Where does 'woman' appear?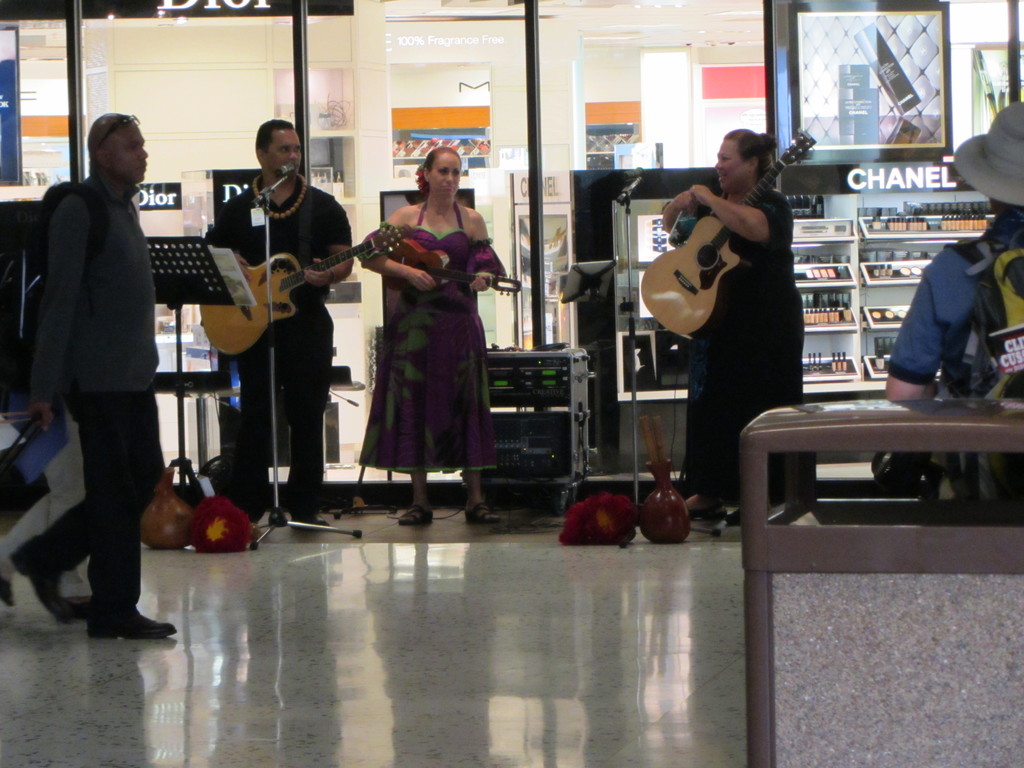
Appears at 662 122 809 522.
